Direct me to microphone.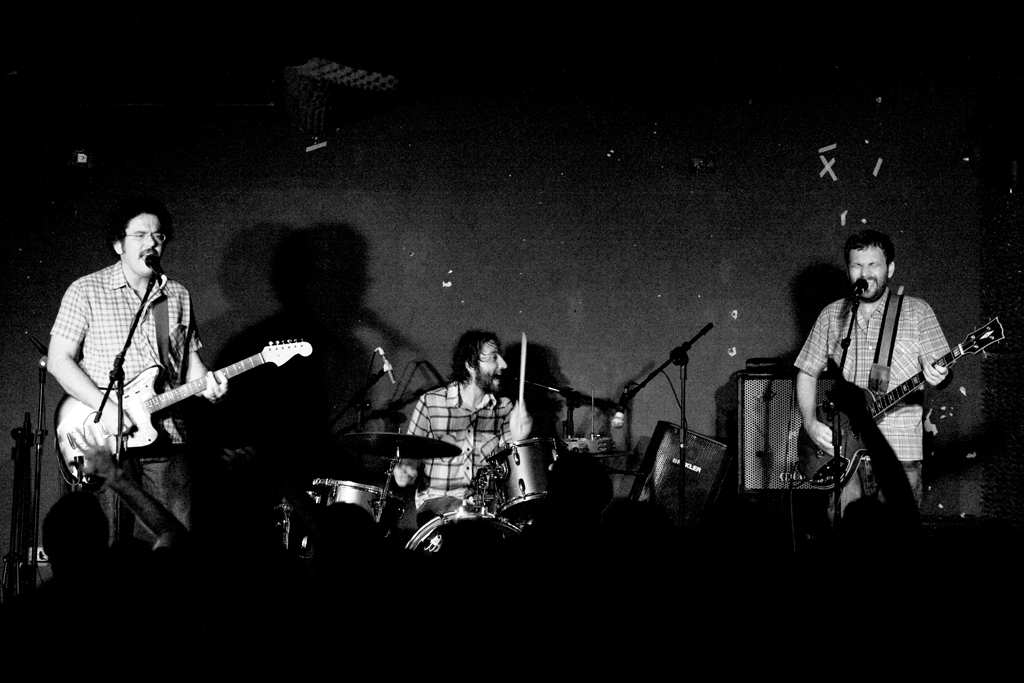
Direction: x1=376, y1=348, x2=400, y2=385.
